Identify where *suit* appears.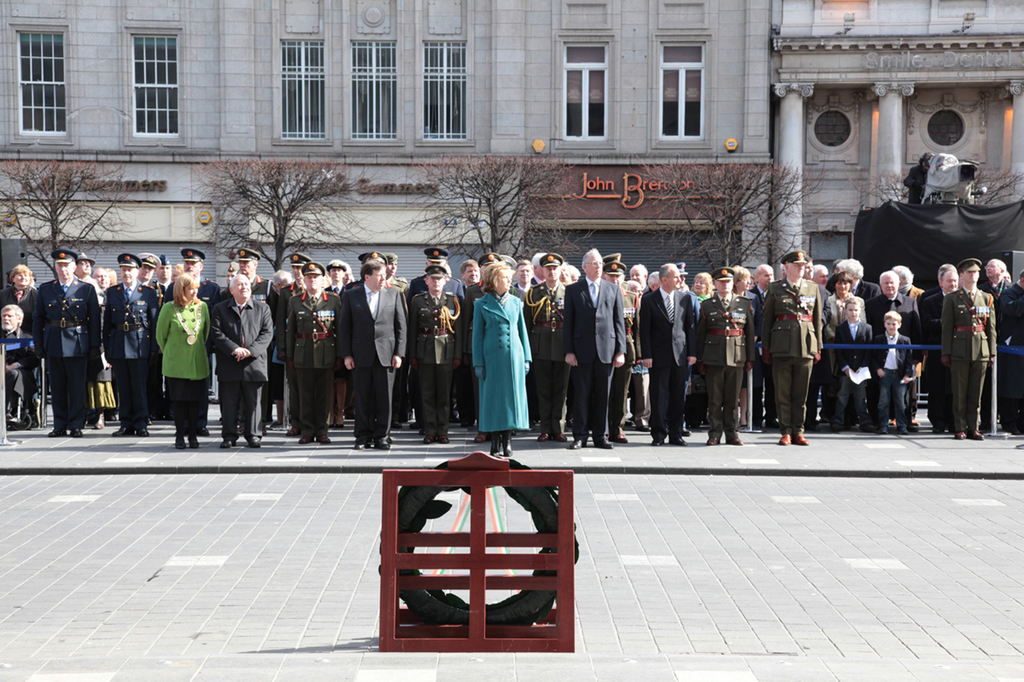
Appears at [left=525, top=276, right=541, bottom=286].
